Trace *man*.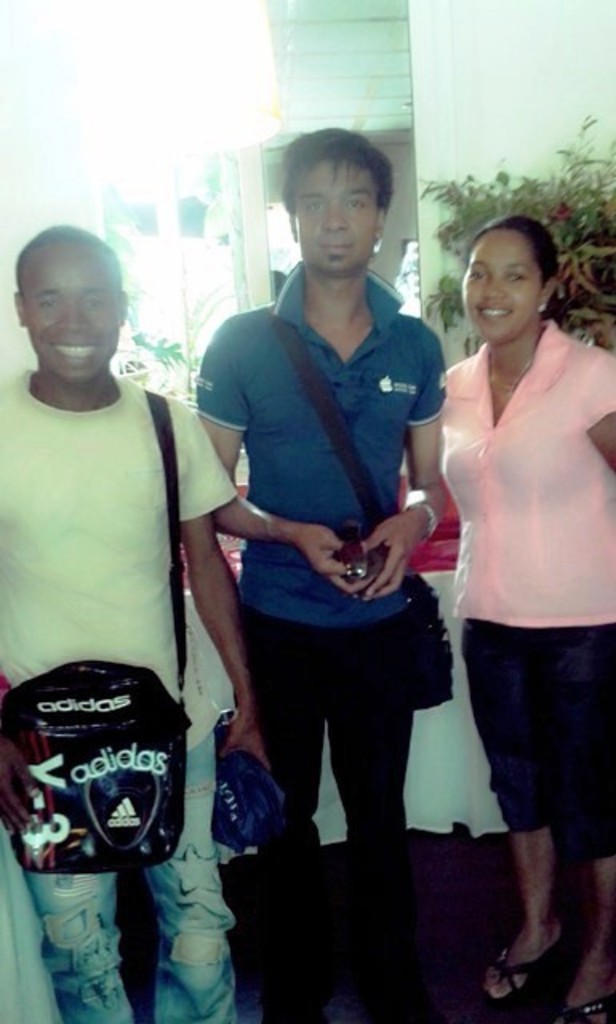
Traced to 176, 144, 474, 1000.
